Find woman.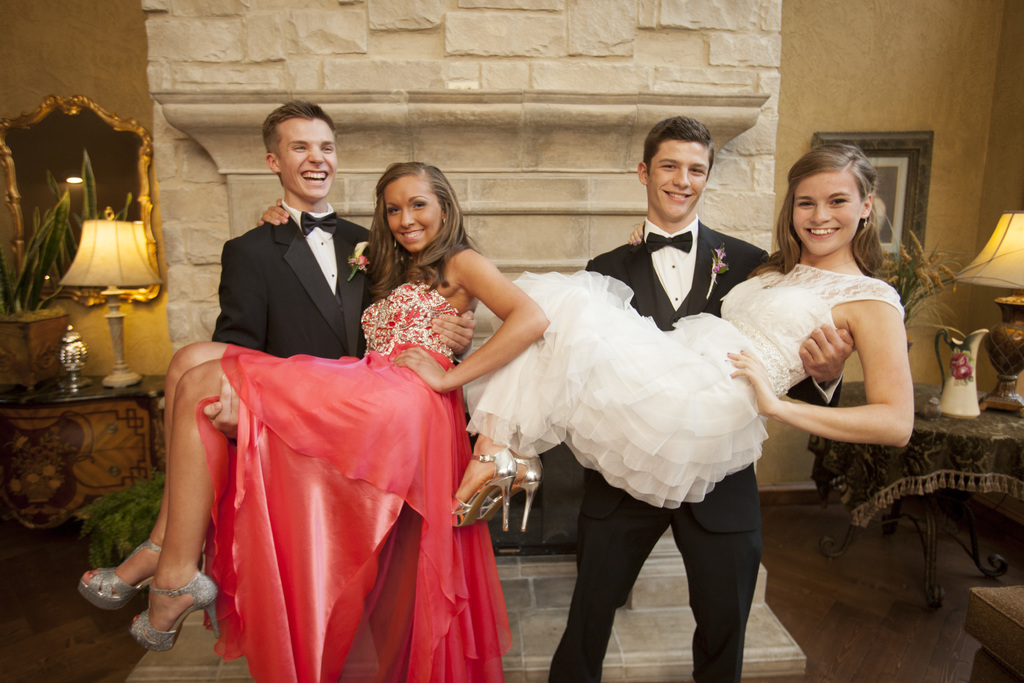
rect(445, 140, 911, 532).
